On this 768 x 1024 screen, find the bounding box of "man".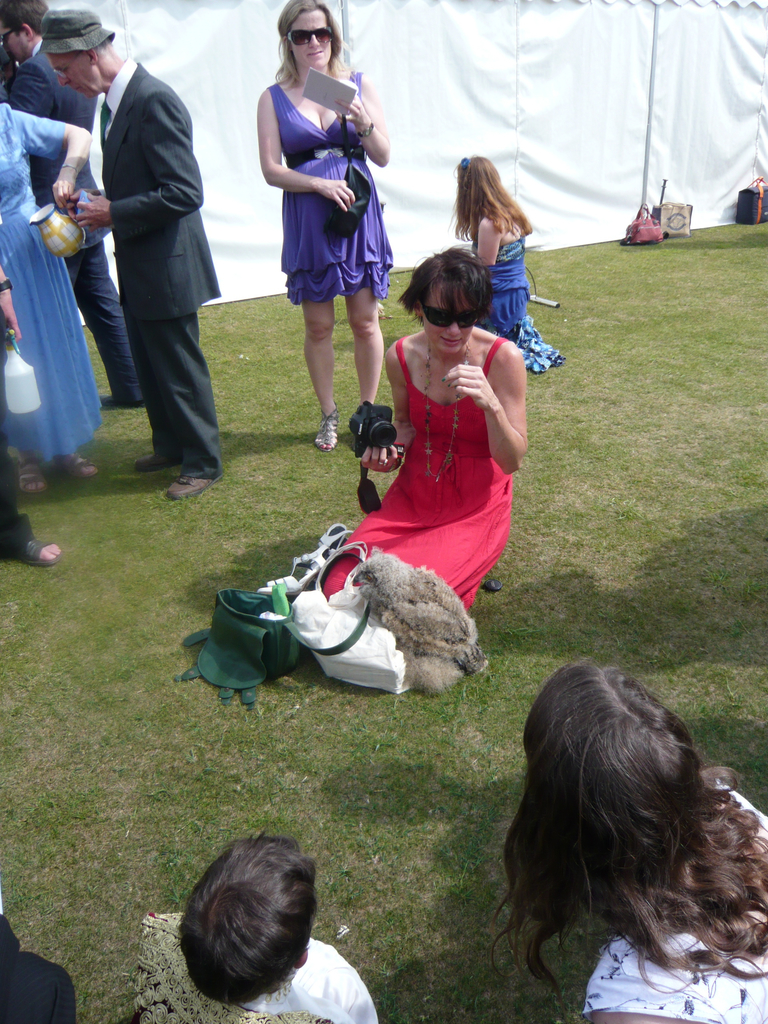
Bounding box: <bbox>0, 0, 143, 407</bbox>.
